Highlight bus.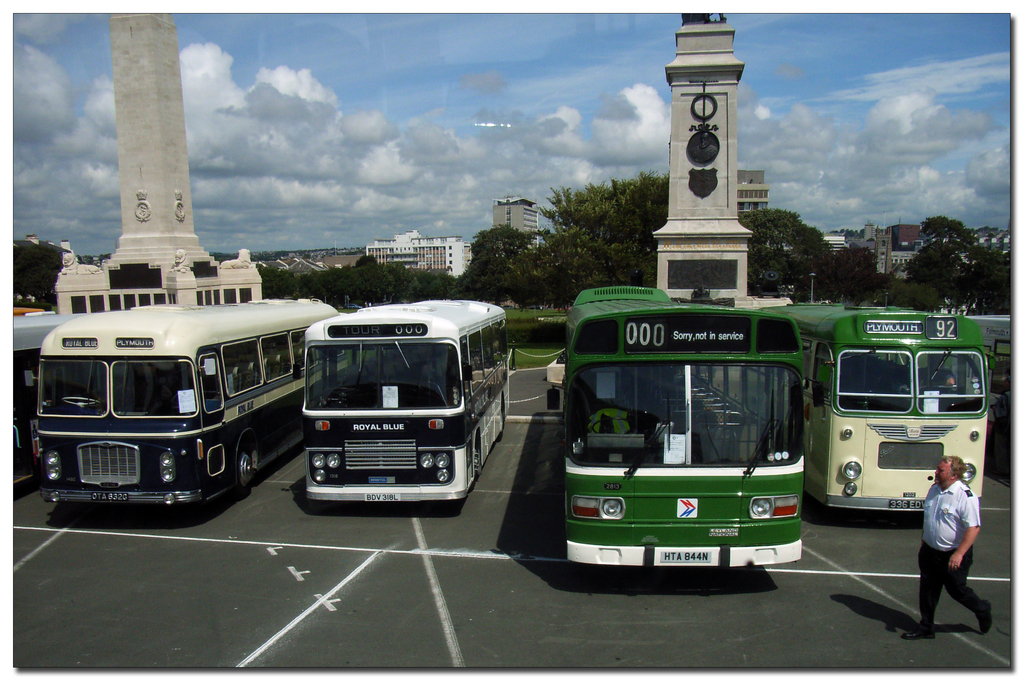
Highlighted region: bbox(972, 311, 1016, 475).
